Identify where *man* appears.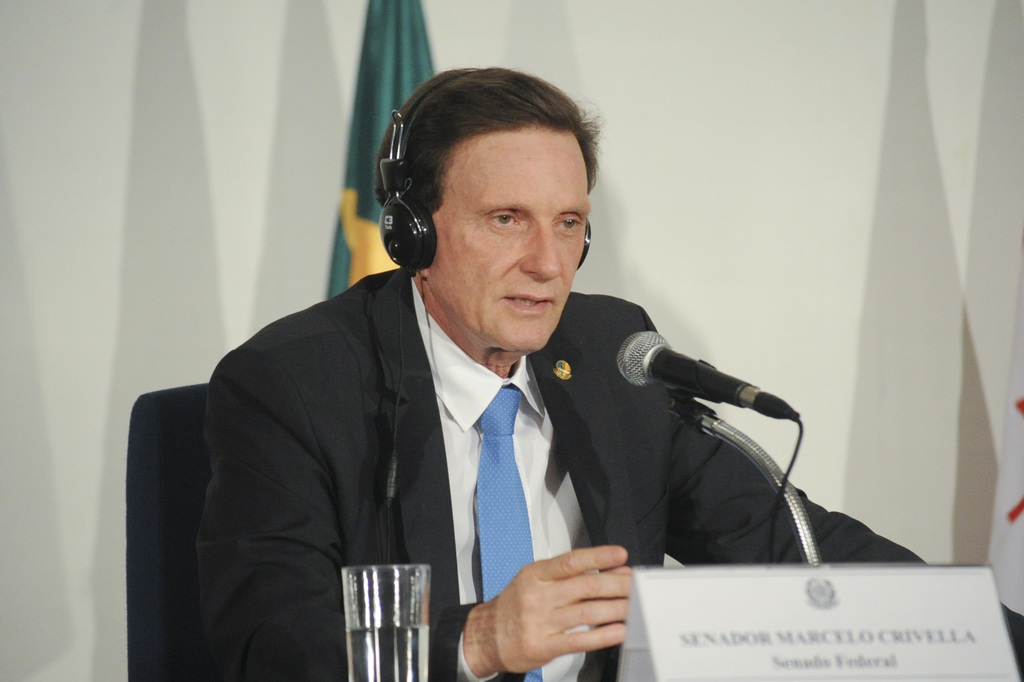
Appears at [195,68,1023,681].
